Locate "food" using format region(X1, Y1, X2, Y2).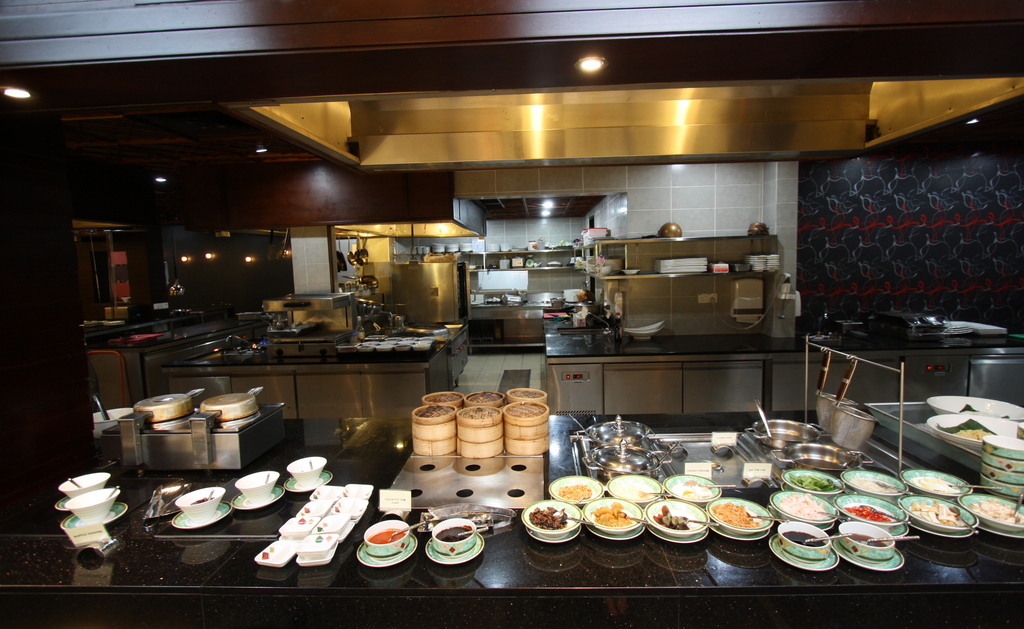
region(847, 502, 892, 518).
